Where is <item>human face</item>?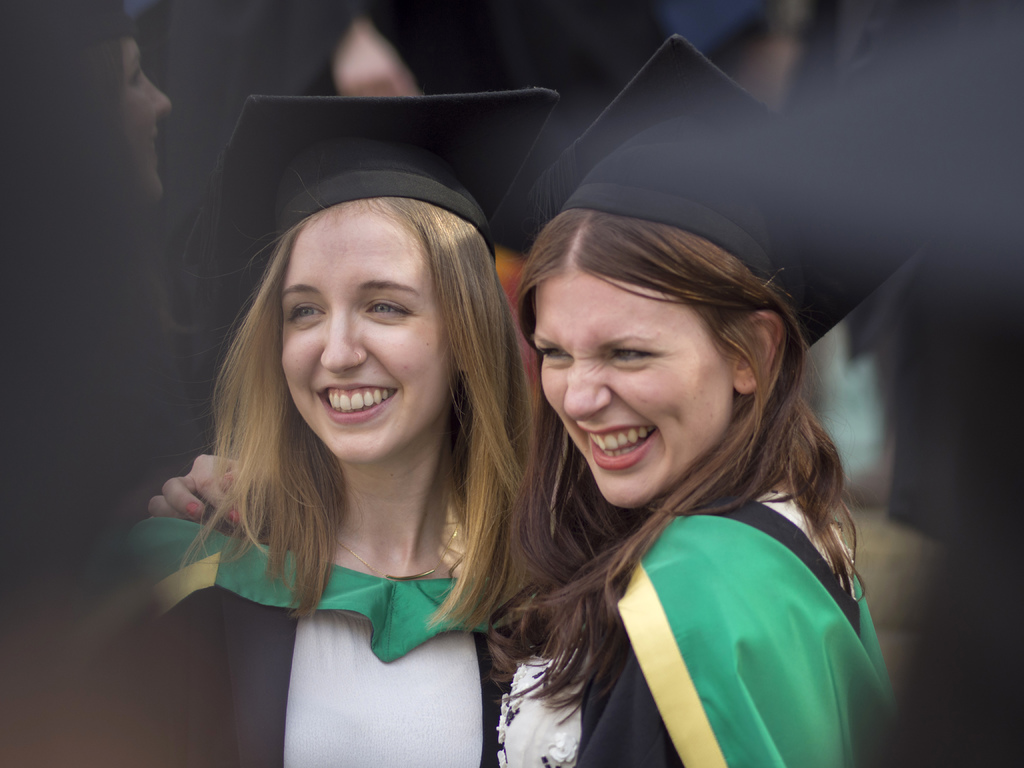
x1=276 y1=204 x2=454 y2=459.
